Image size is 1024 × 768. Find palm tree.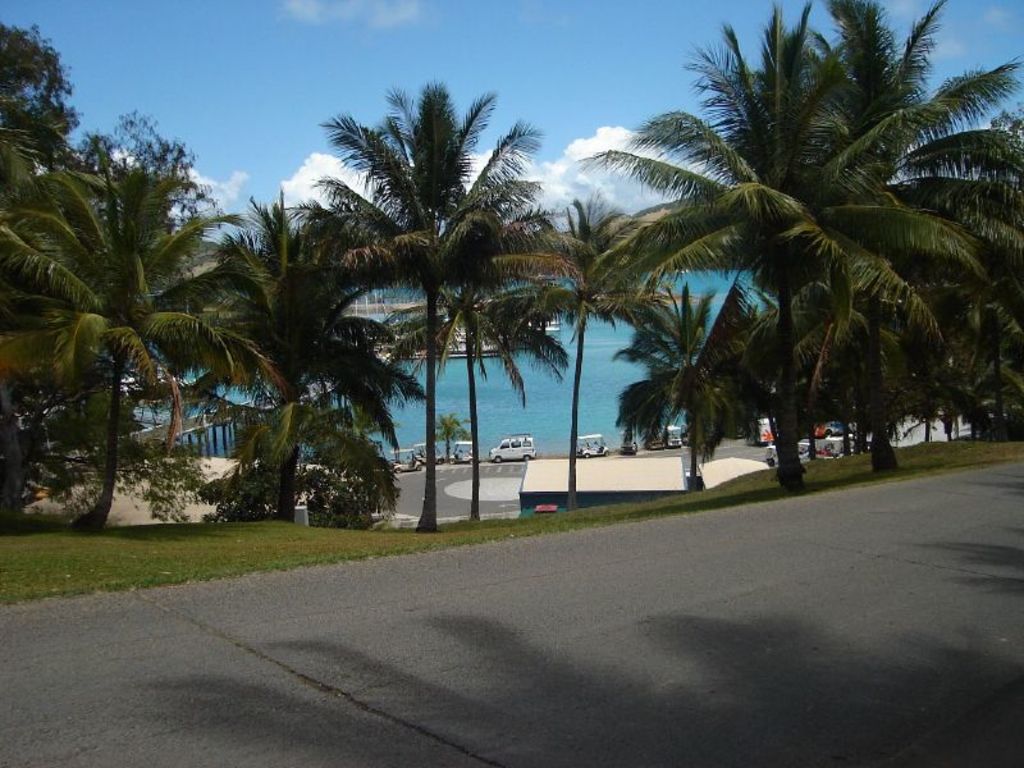
(x1=157, y1=196, x2=361, y2=526).
